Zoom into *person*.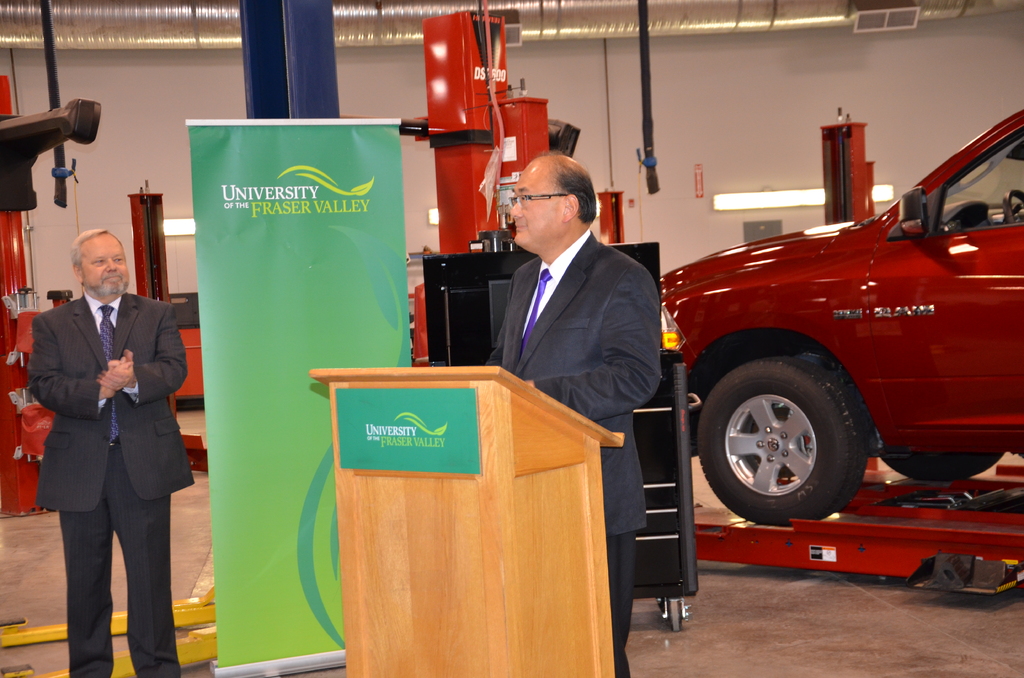
Zoom target: x1=33 y1=229 x2=198 y2=677.
